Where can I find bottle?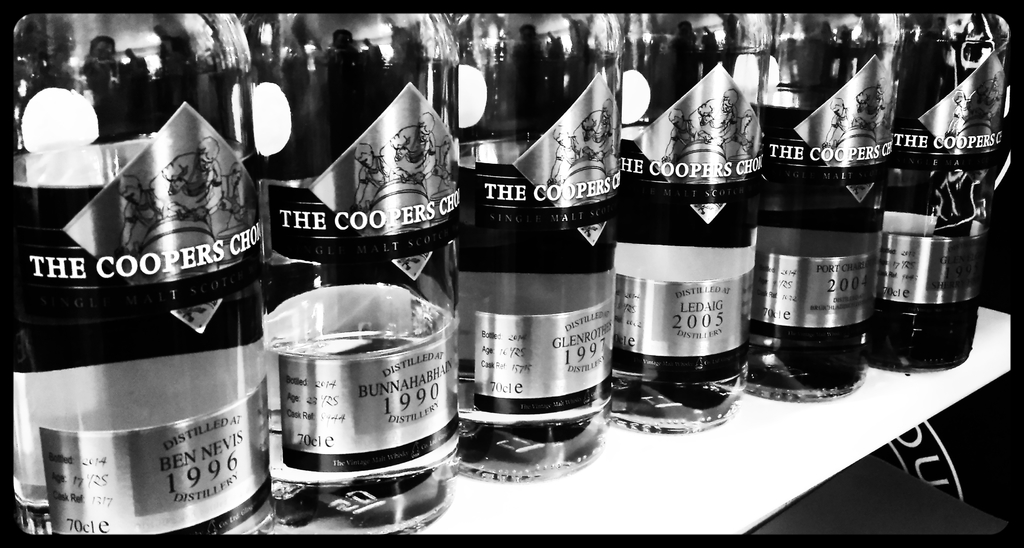
You can find it at 867:13:1019:373.
